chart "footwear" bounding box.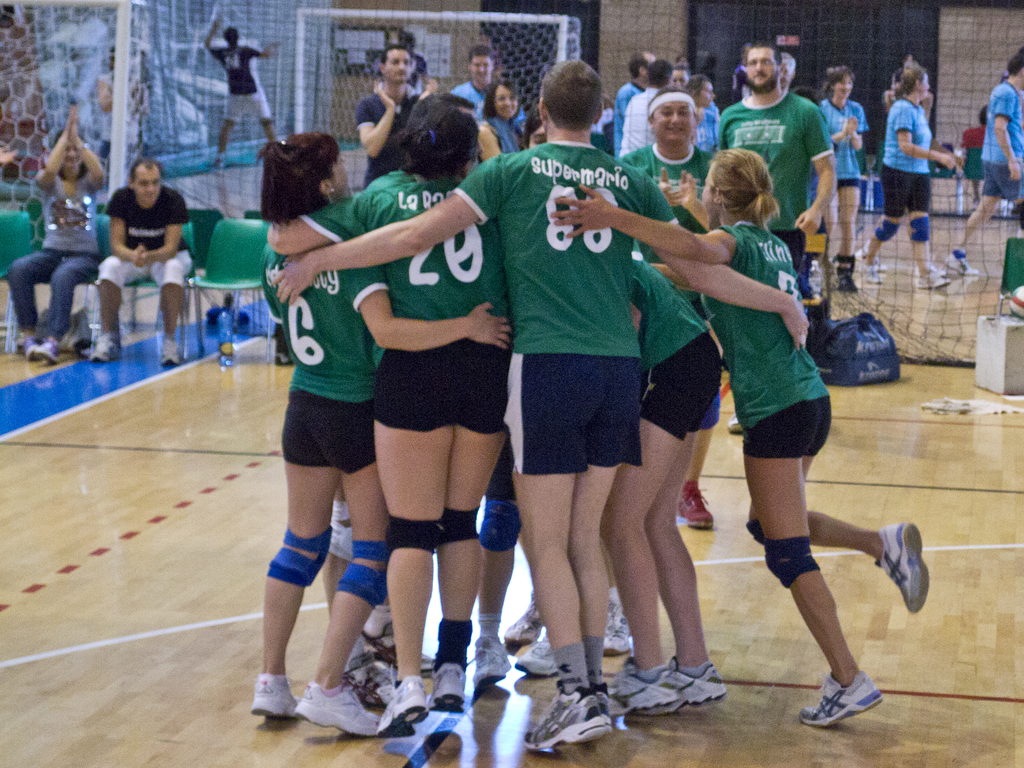
Charted: [511, 636, 557, 677].
